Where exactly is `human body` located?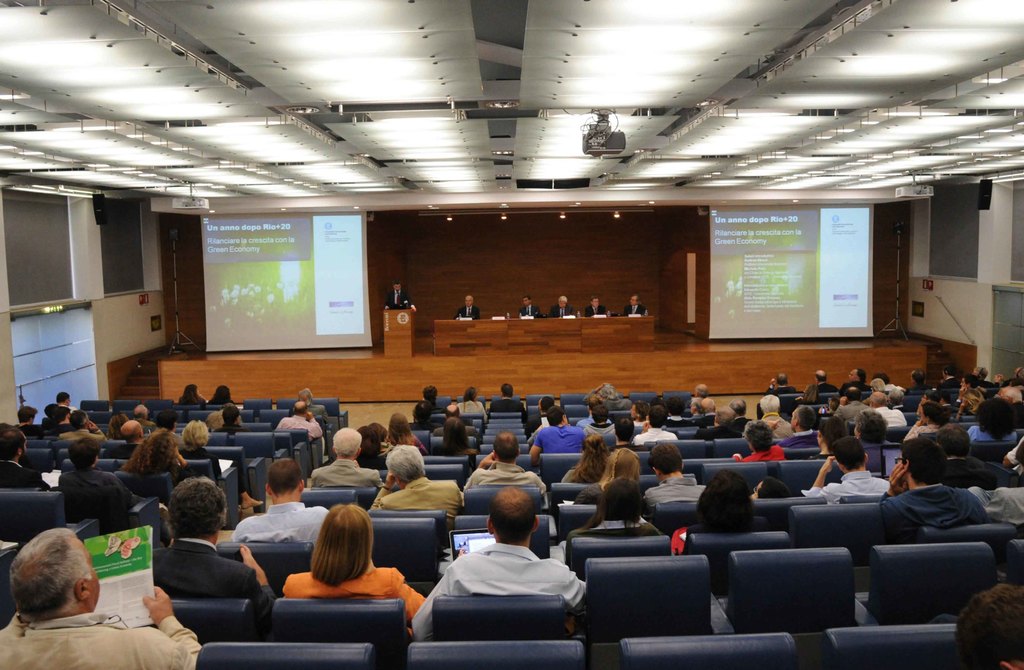
Its bounding box is region(937, 453, 999, 493).
